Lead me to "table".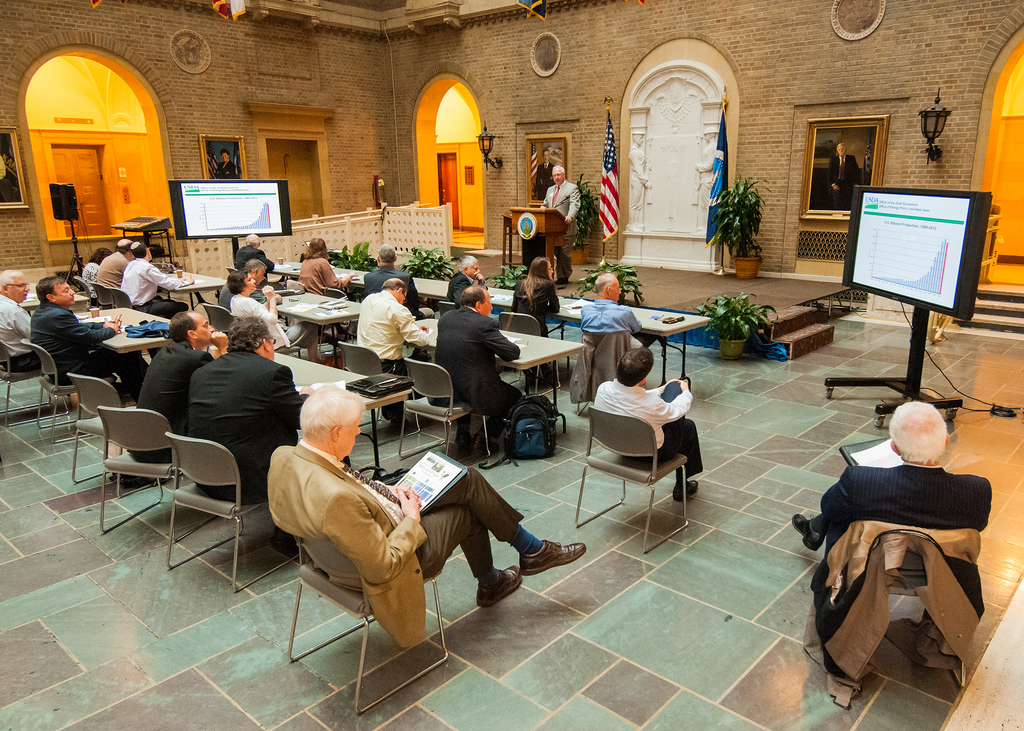
Lead to [481,282,521,325].
